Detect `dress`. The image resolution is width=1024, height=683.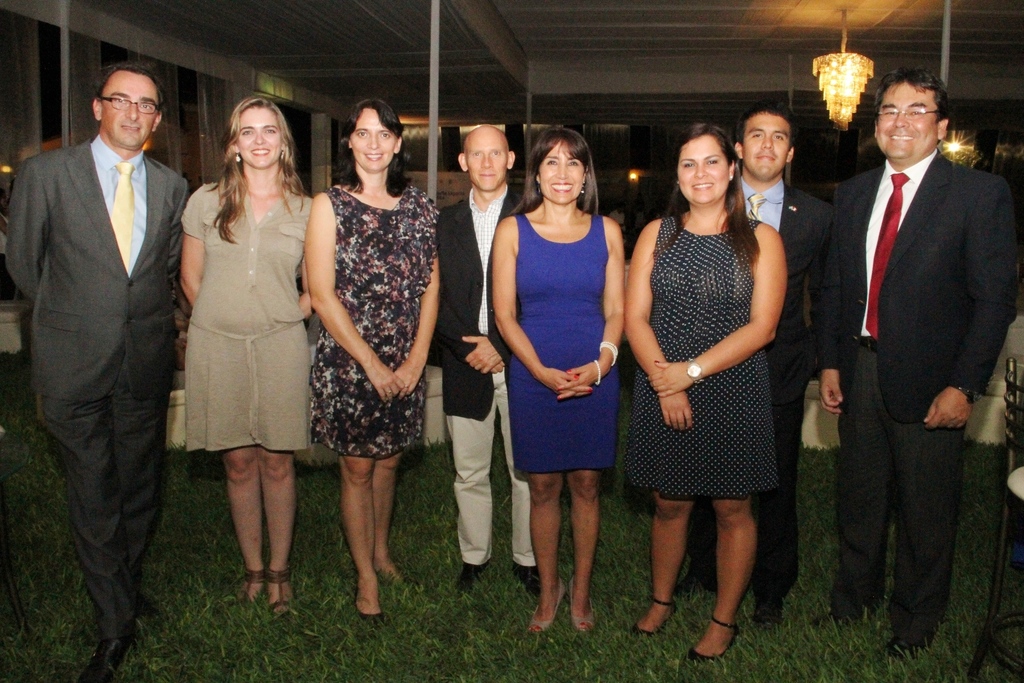
bbox=(184, 180, 308, 454).
